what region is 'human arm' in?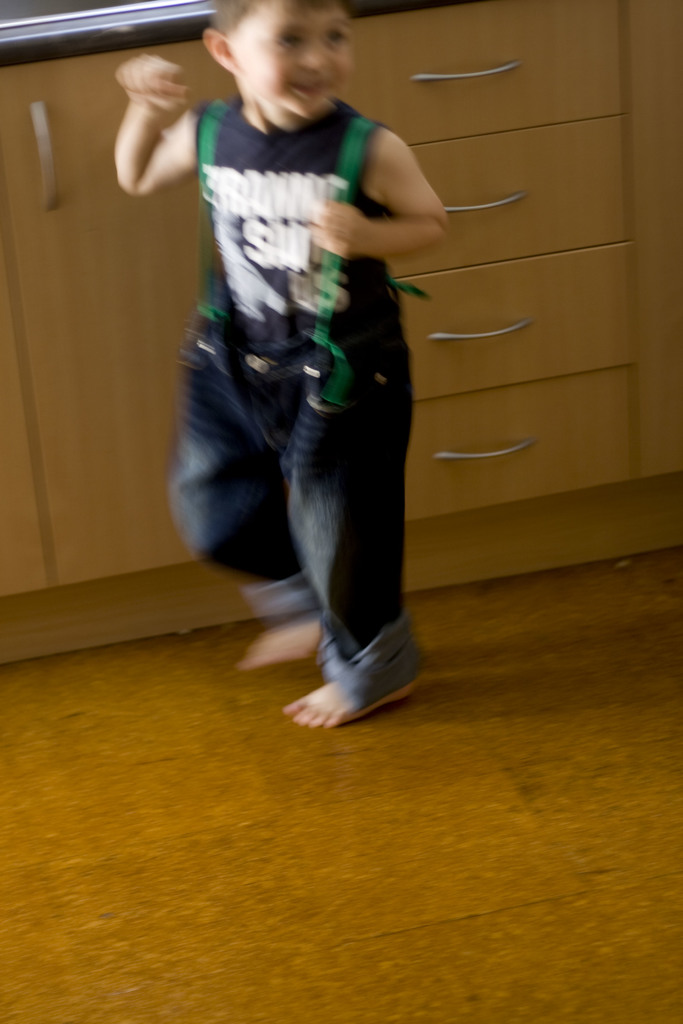
[305, 118, 457, 278].
